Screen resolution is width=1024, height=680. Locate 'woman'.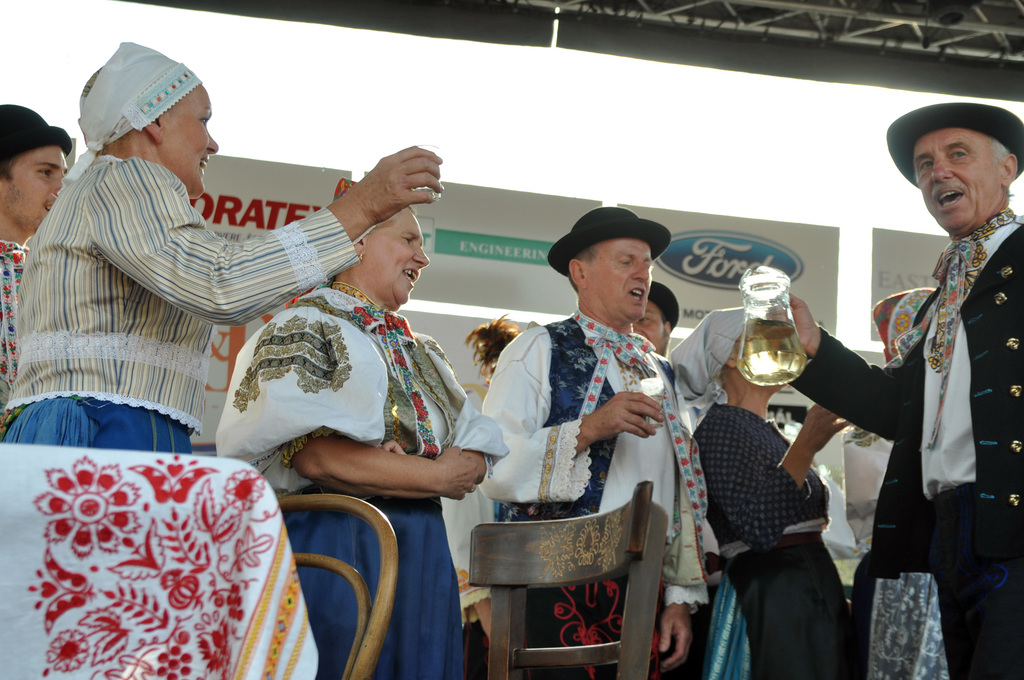
{"left": 664, "top": 308, "right": 856, "bottom": 679}.
